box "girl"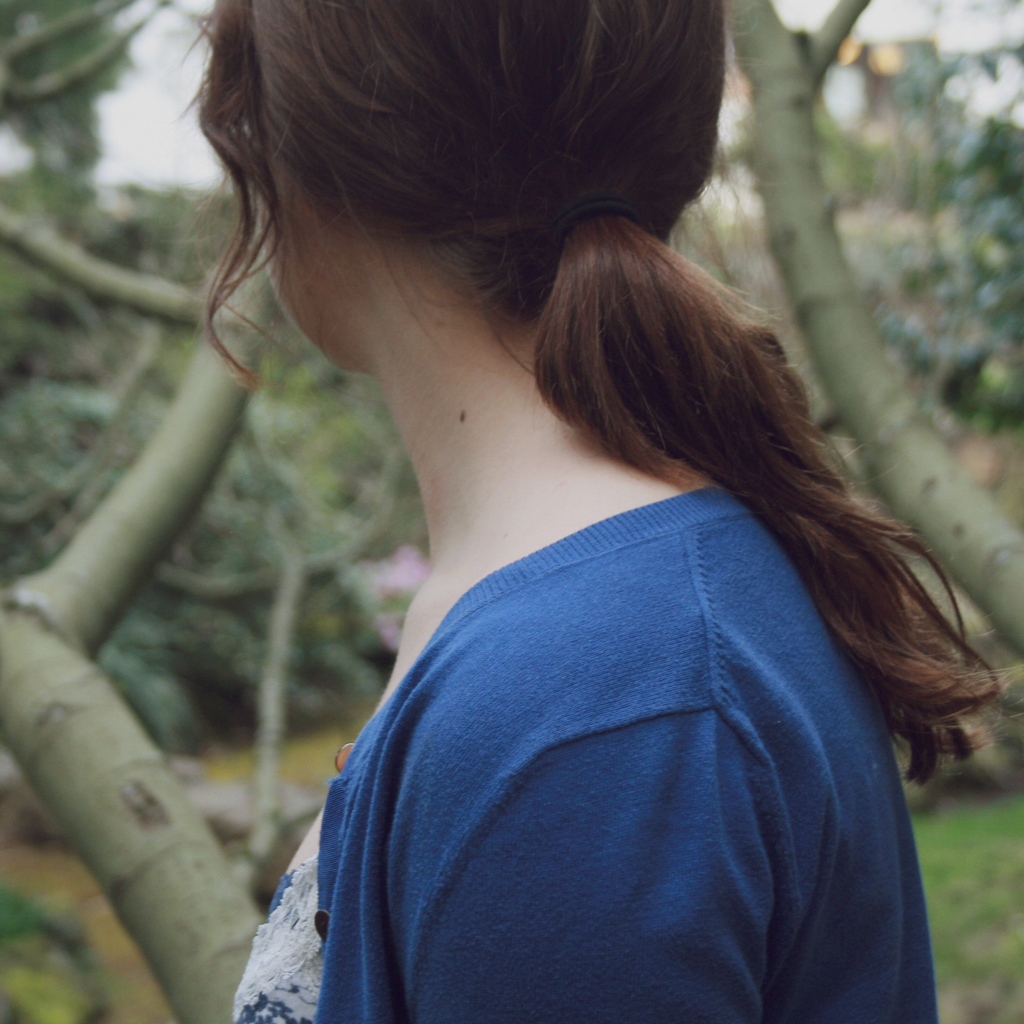
[x1=166, y1=0, x2=1023, y2=1023]
